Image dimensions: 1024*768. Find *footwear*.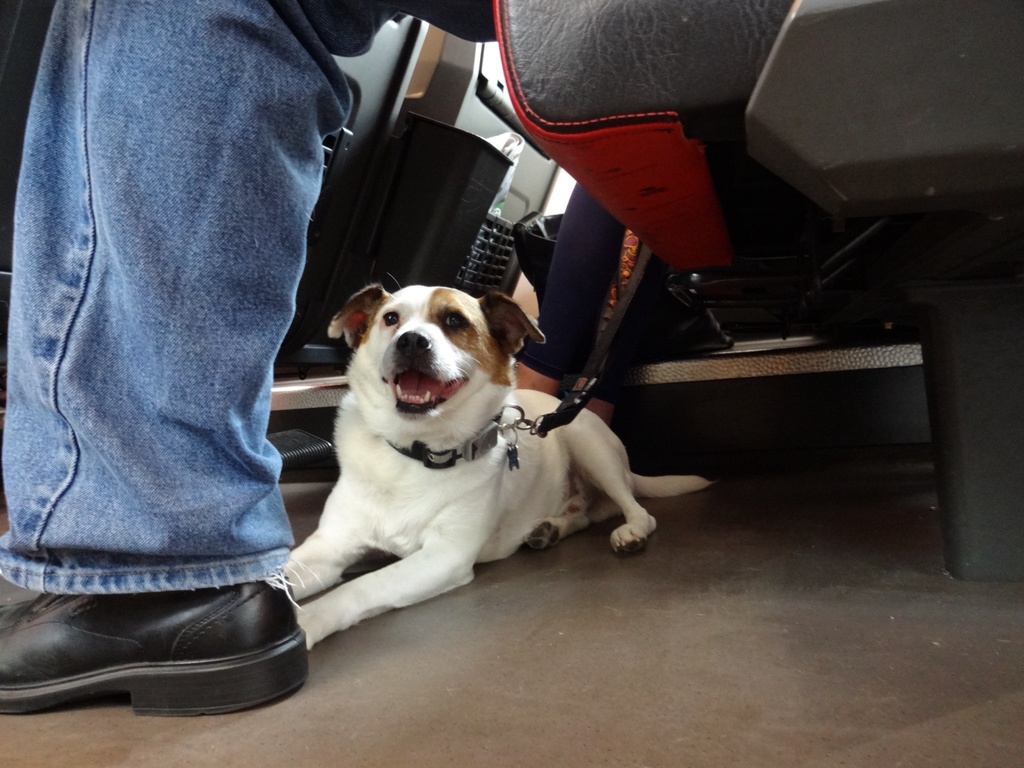
0, 566, 307, 718.
